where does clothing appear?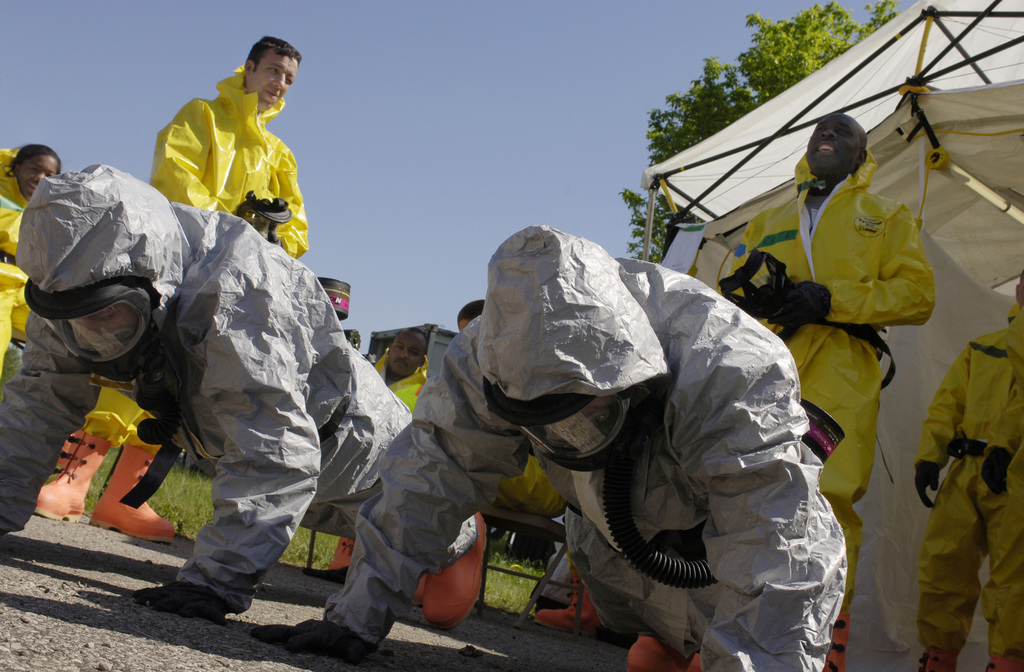
Appears at [left=360, top=323, right=422, bottom=419].
